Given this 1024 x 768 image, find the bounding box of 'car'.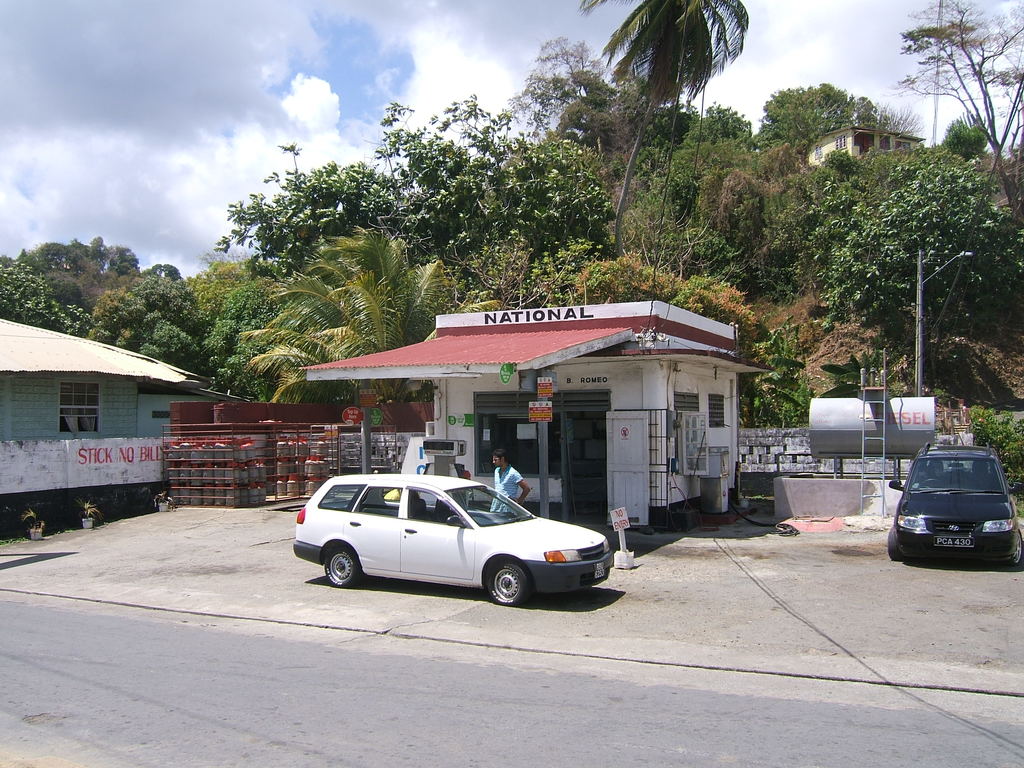
[left=887, top=431, right=1023, bottom=567].
